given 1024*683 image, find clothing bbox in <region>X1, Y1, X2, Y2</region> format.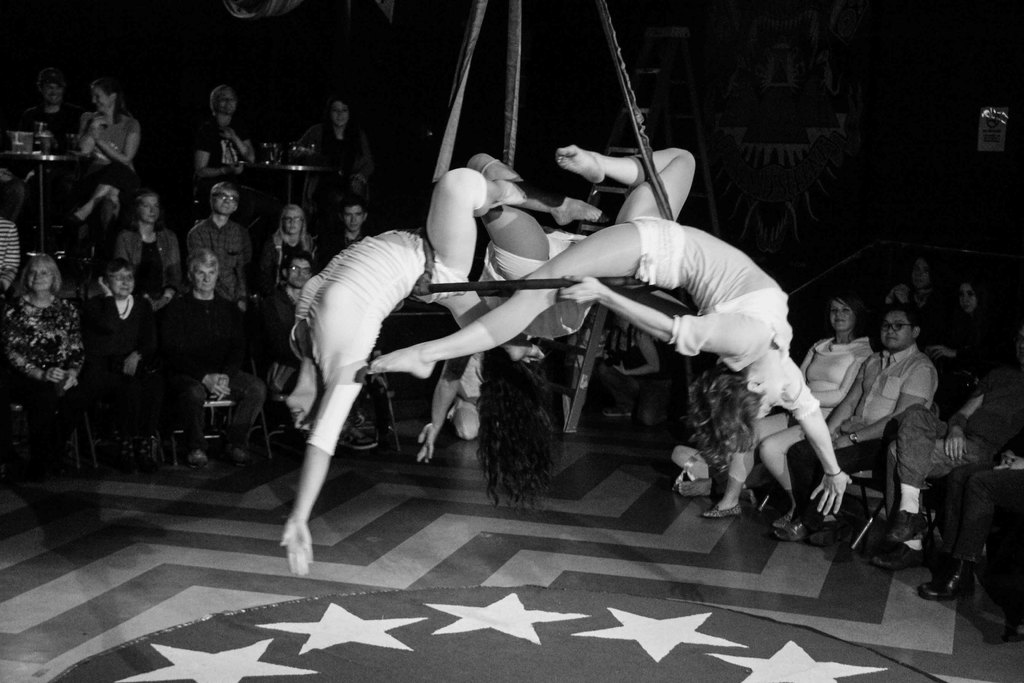
<region>0, 219, 19, 297</region>.
